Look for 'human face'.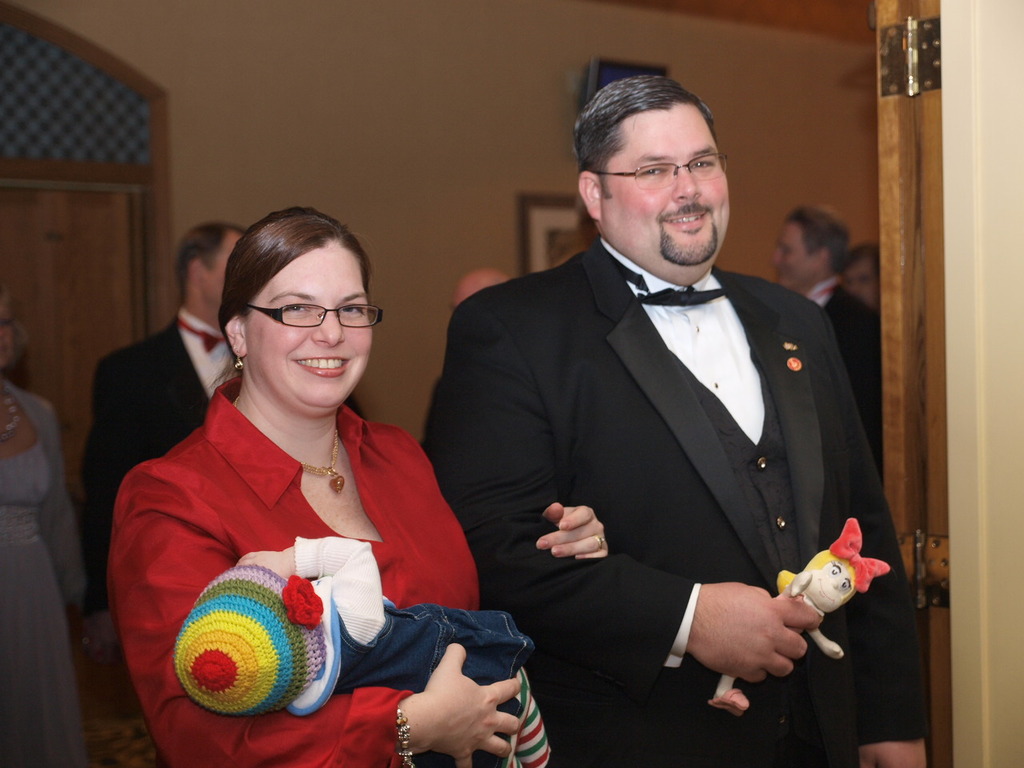
Found: {"left": 769, "top": 221, "right": 815, "bottom": 287}.
